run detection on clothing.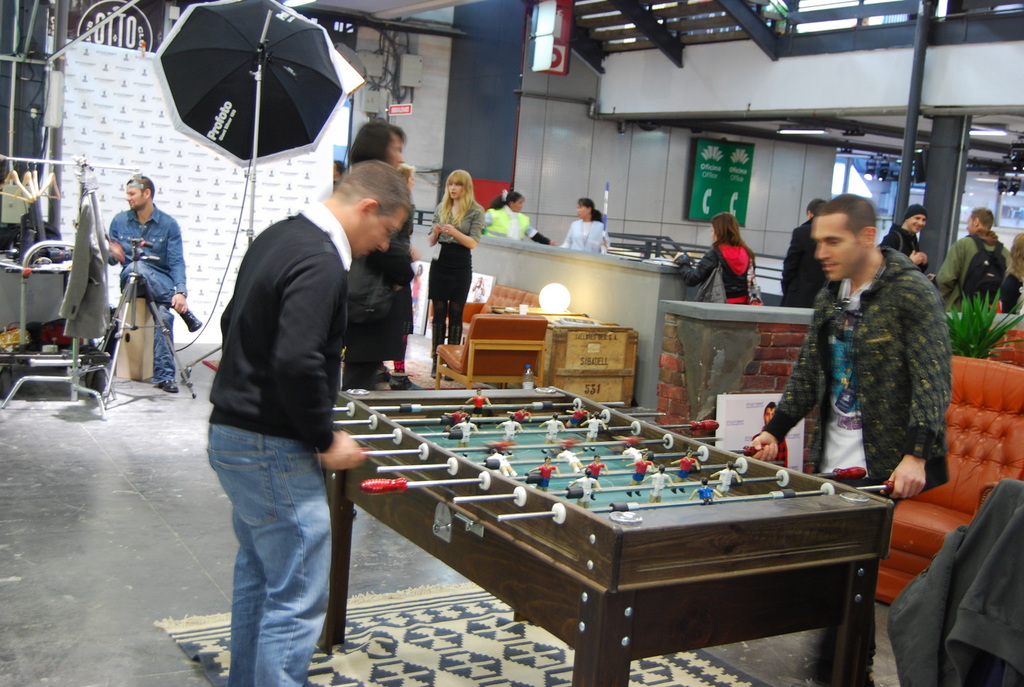
Result: <region>677, 455, 697, 478</region>.
